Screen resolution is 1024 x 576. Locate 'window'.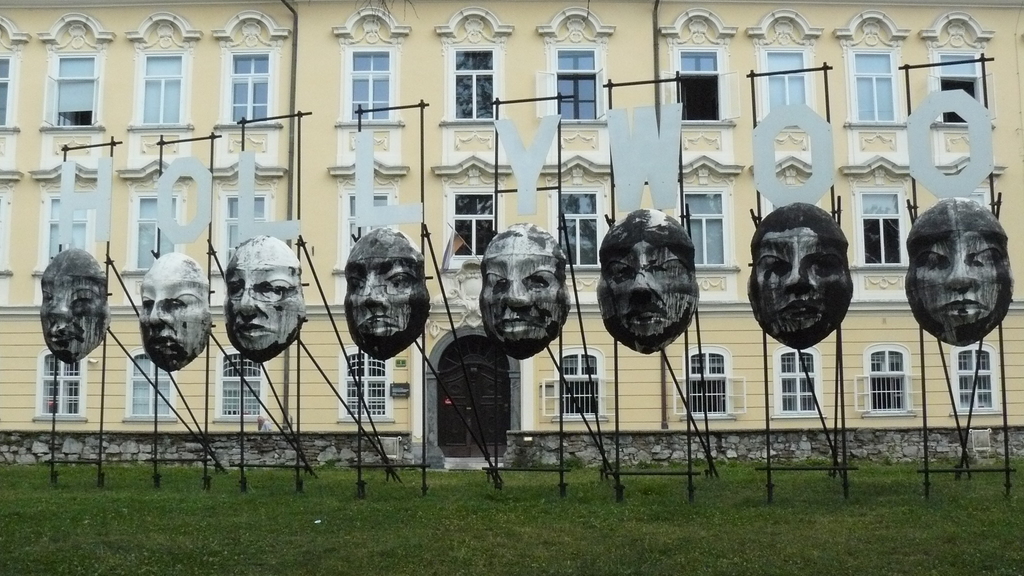
locate(344, 196, 392, 263).
